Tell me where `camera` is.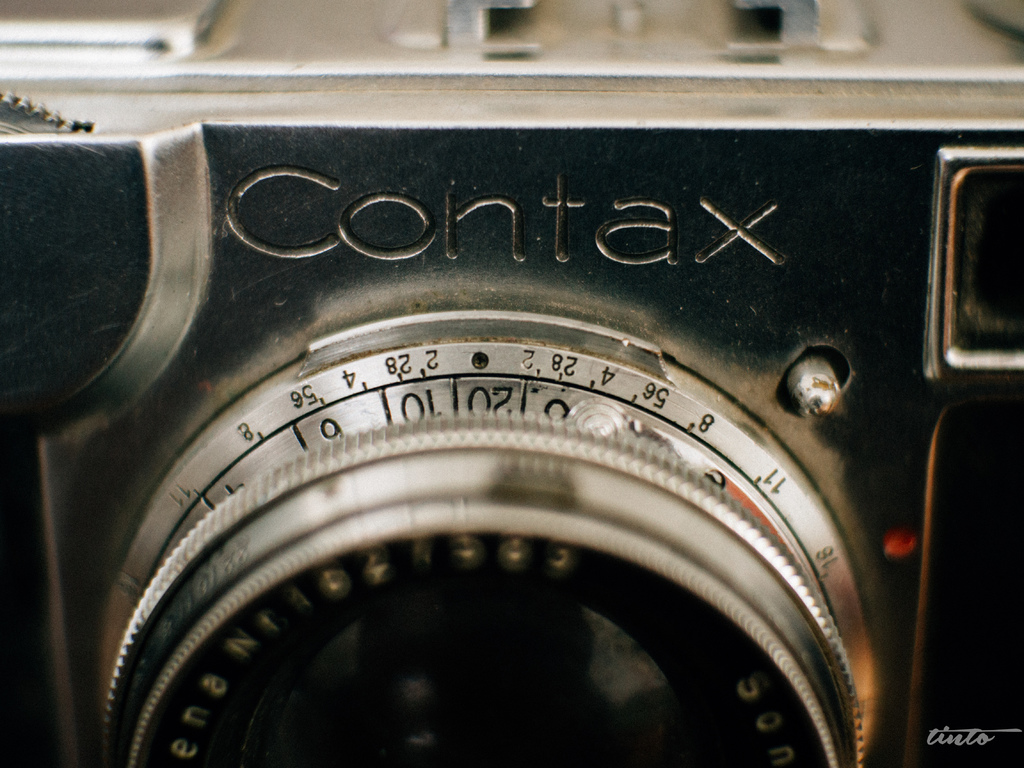
`camera` is at 0, 77, 1023, 762.
